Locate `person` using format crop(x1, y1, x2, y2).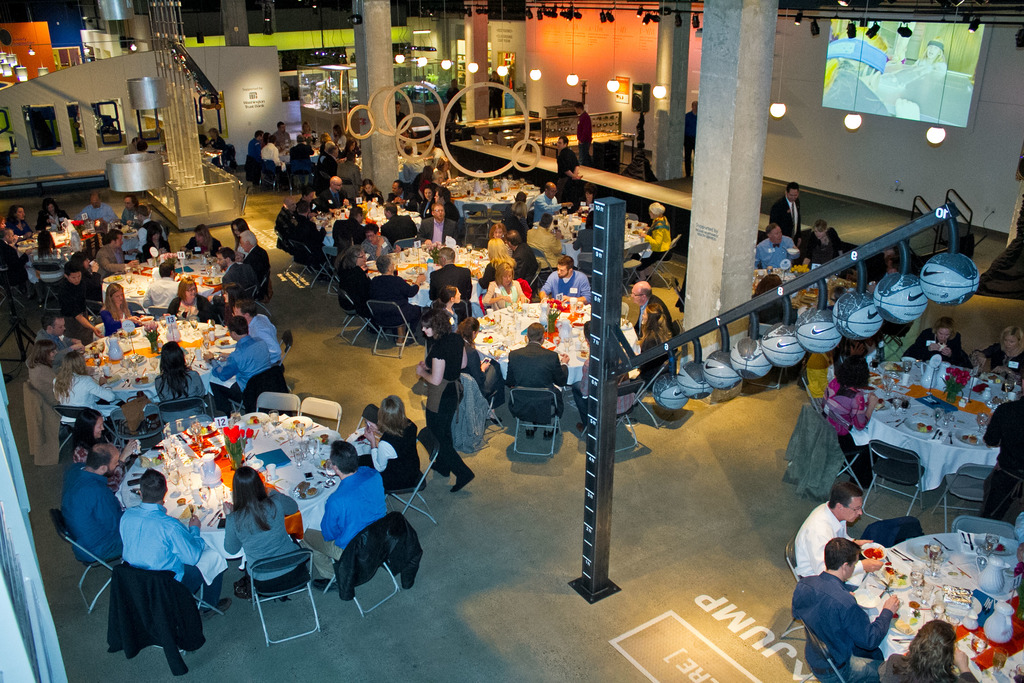
crop(186, 219, 228, 255).
